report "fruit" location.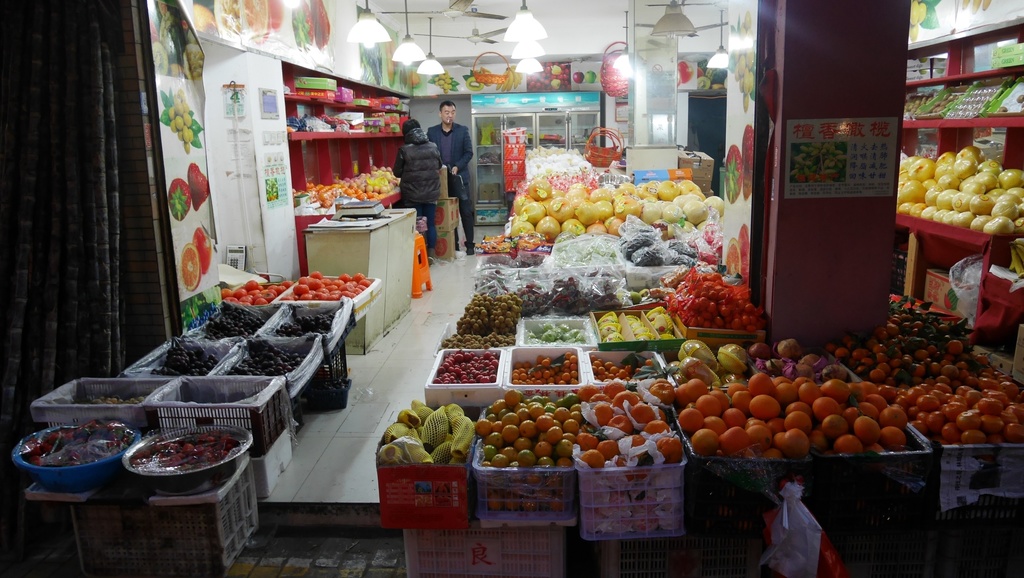
Report: (x1=243, y1=0, x2=271, y2=47).
